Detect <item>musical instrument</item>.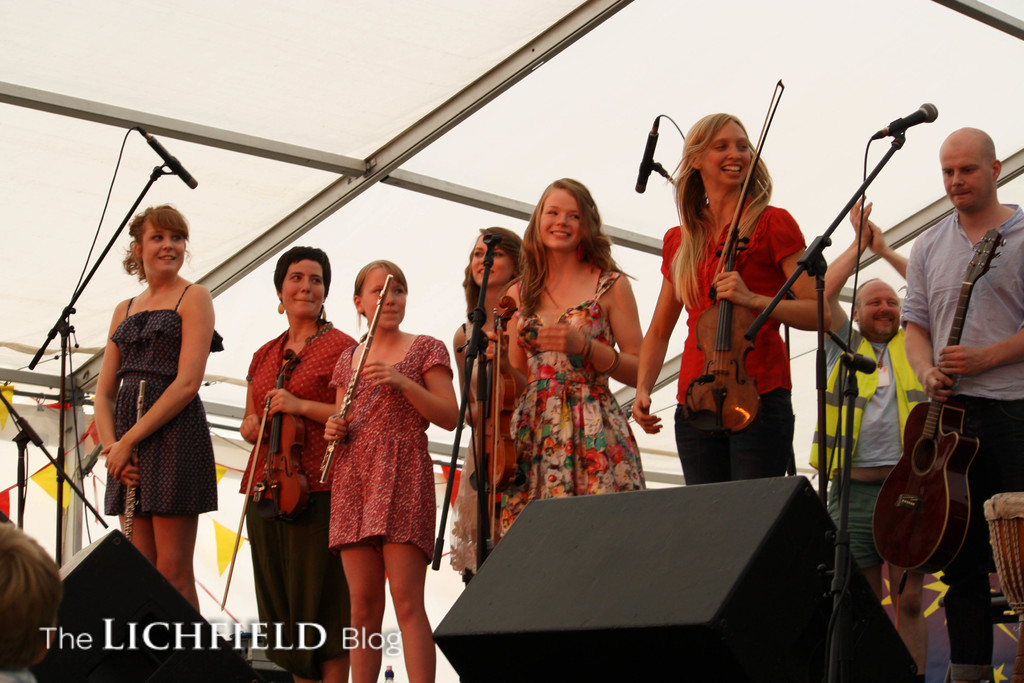
Detected at <bbox>221, 340, 314, 609</bbox>.
